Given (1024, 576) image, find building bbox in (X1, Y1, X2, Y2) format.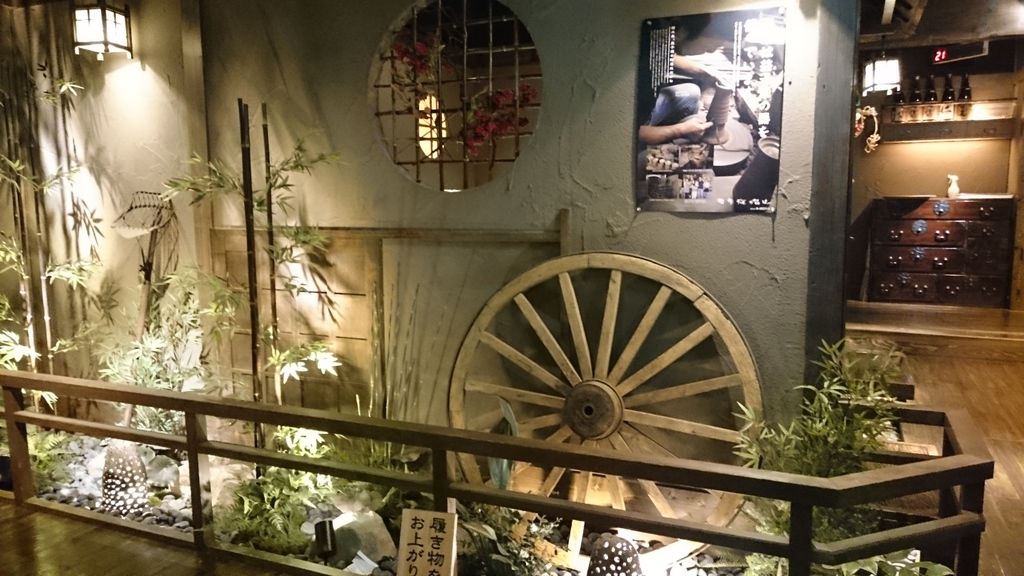
(0, 11, 1023, 575).
